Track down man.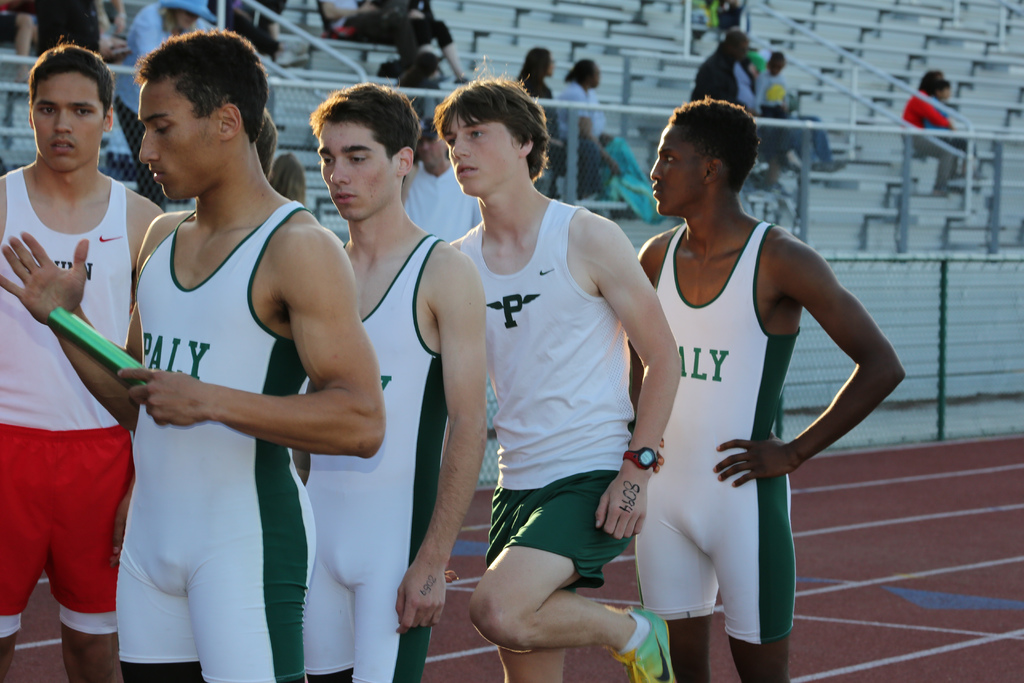
Tracked to (x1=0, y1=50, x2=164, y2=682).
